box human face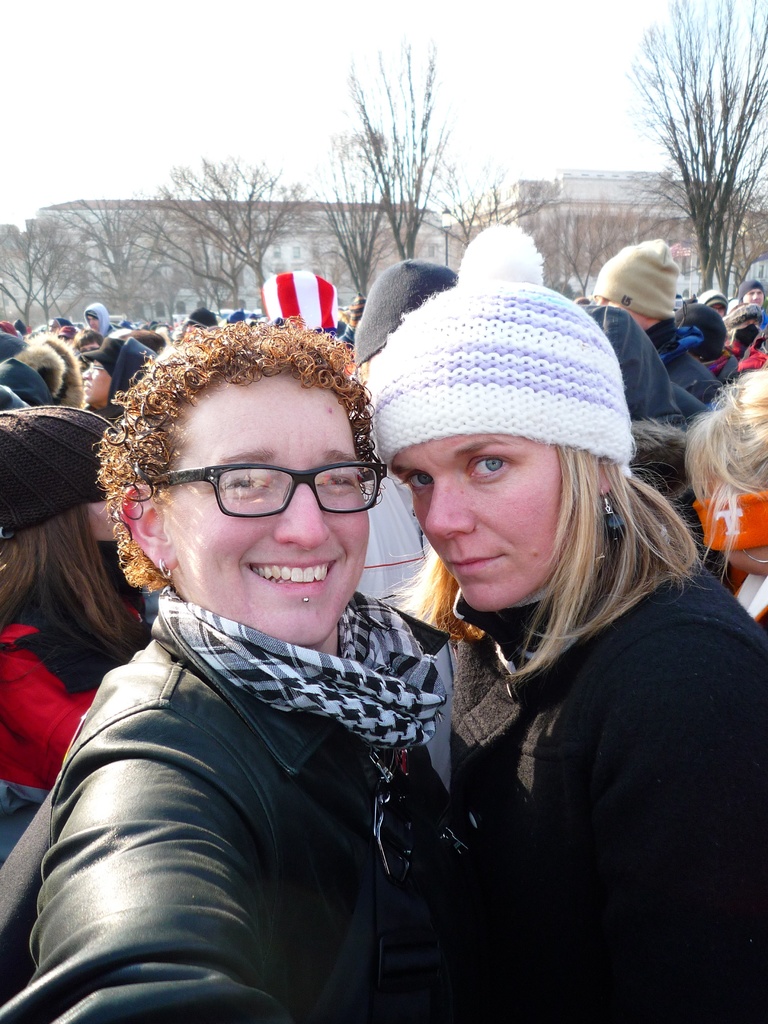
box(394, 426, 585, 610)
